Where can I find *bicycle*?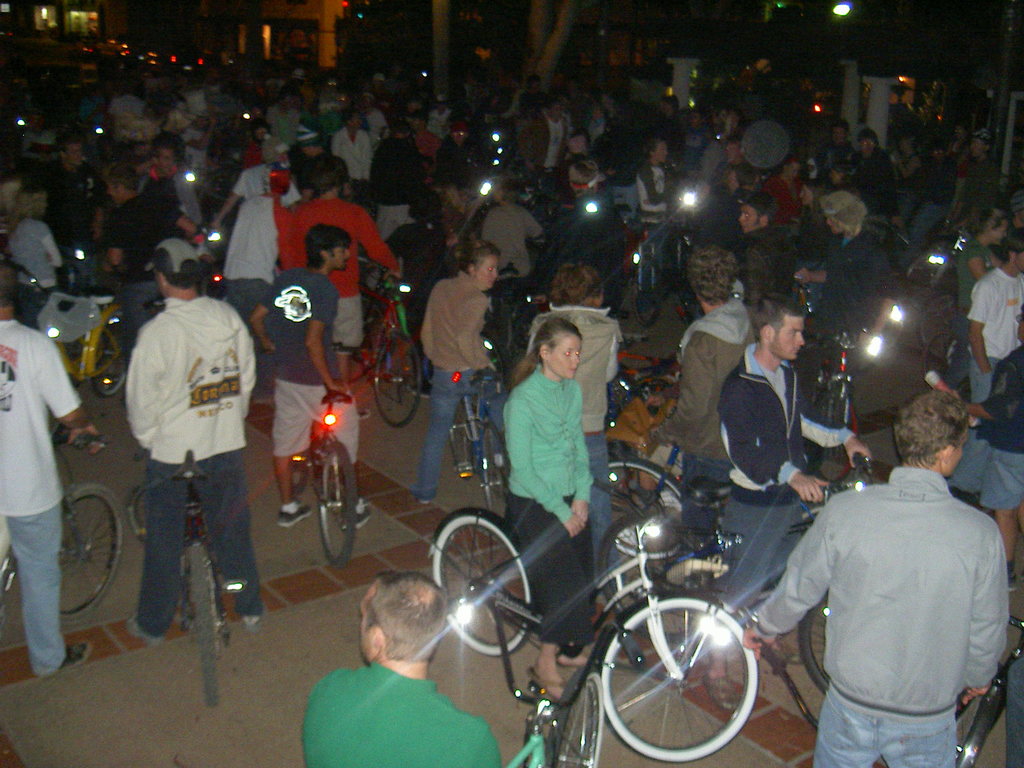
You can find it at bbox=[452, 333, 503, 516].
